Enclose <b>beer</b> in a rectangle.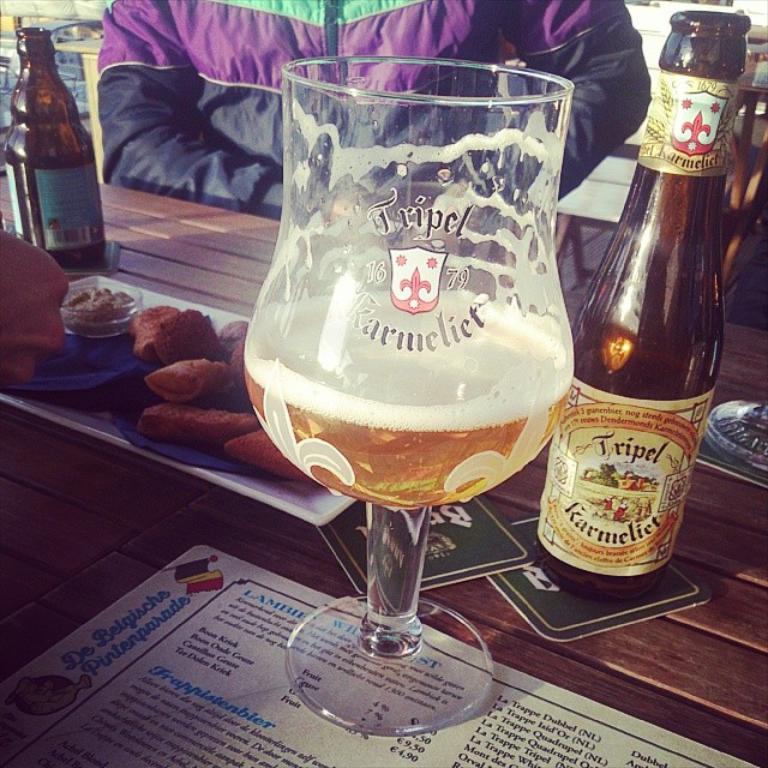
x1=240 y1=264 x2=552 y2=496.
